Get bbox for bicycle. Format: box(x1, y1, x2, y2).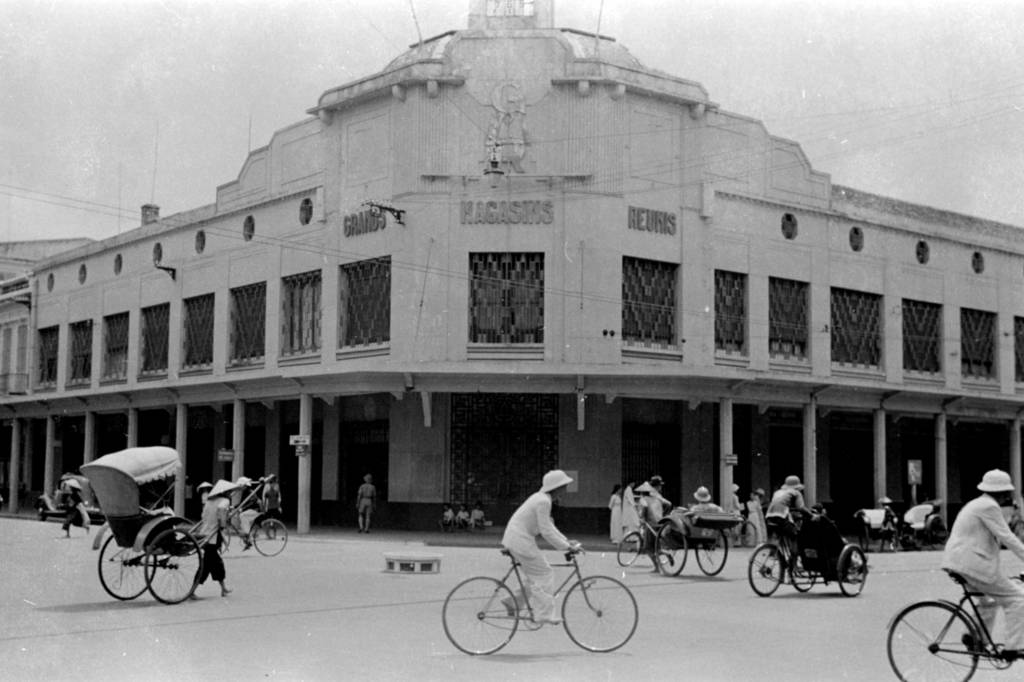
box(886, 570, 1023, 681).
